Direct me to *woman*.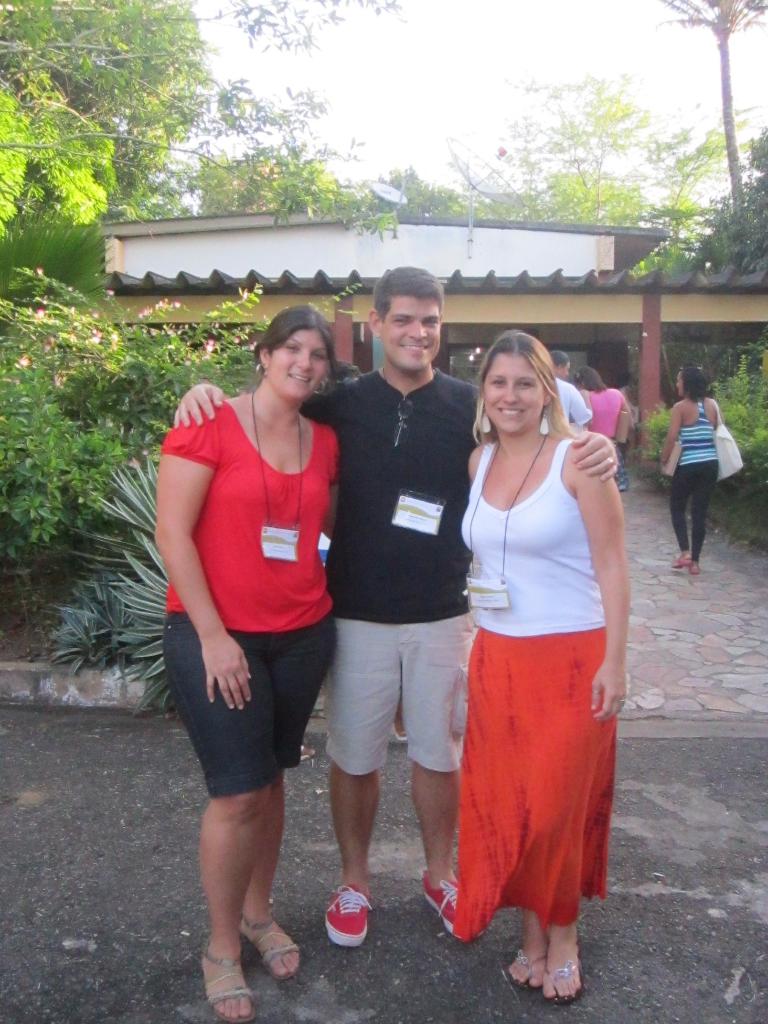
Direction: bbox=(149, 305, 341, 1022).
